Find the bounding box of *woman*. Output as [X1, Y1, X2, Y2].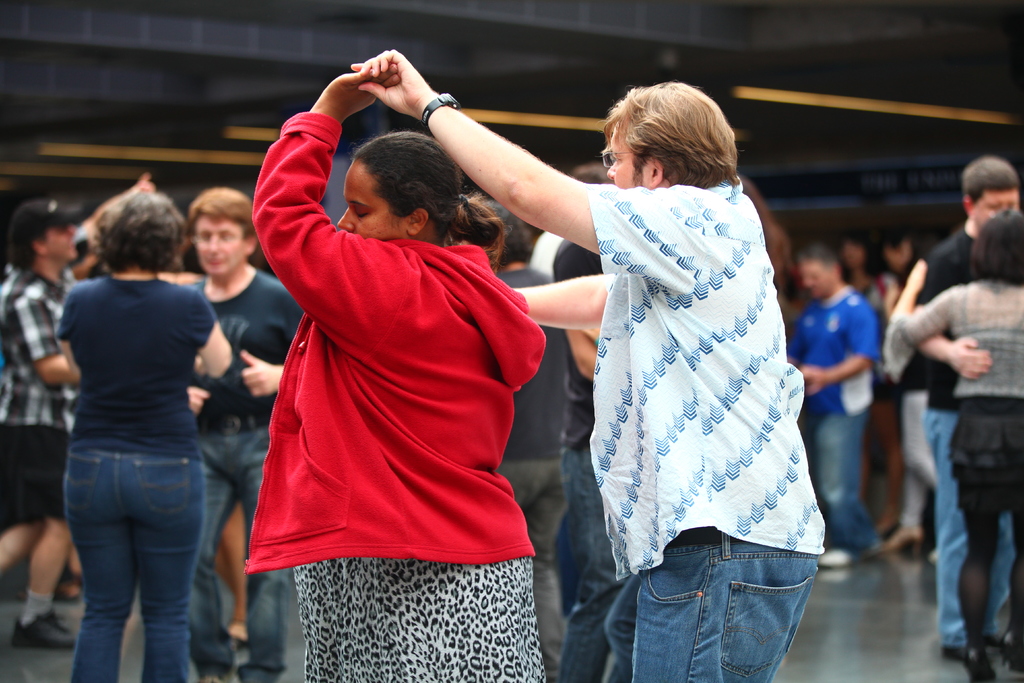
[884, 206, 1023, 682].
